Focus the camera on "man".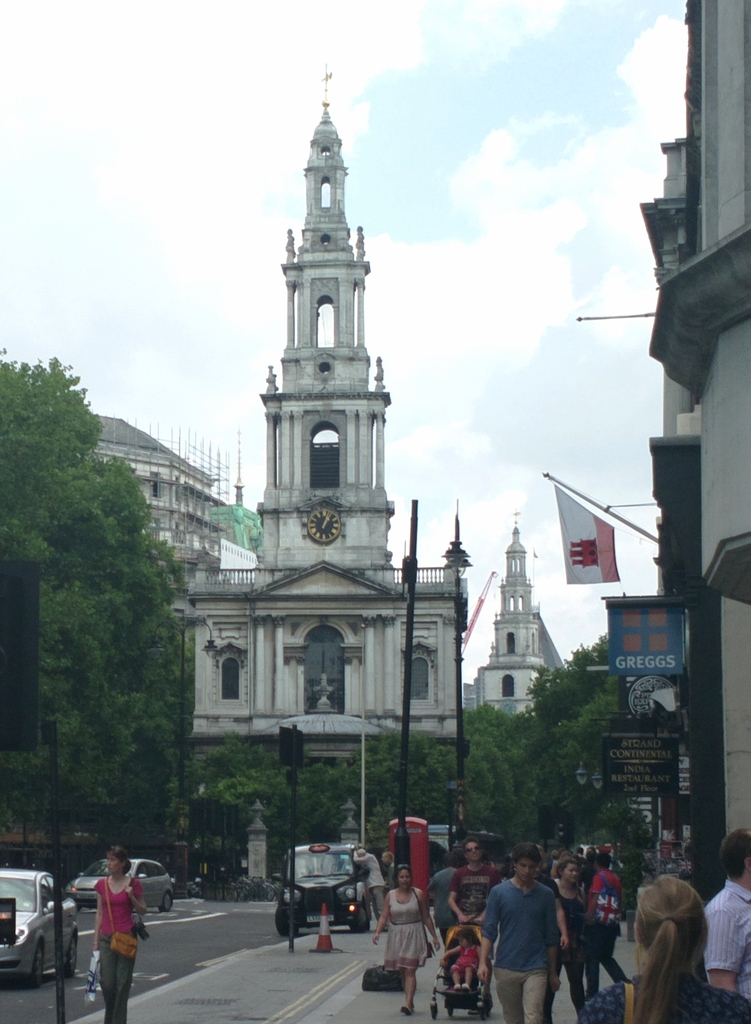
Focus region: rect(348, 848, 391, 934).
